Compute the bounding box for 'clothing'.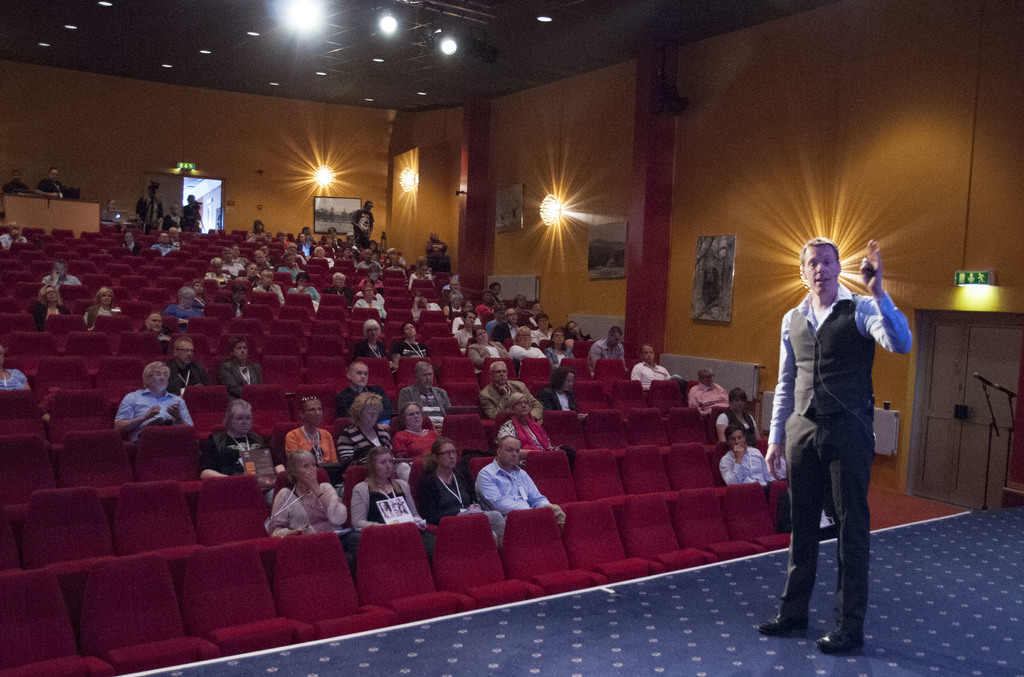
[623,356,666,393].
